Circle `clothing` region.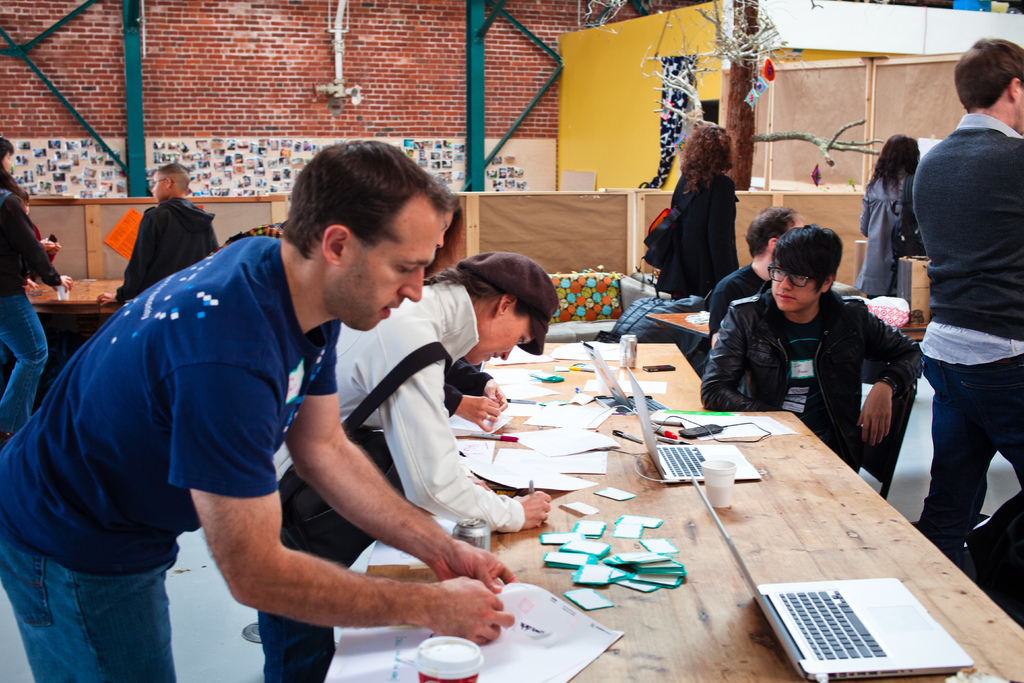
Region: pyautogui.locateOnScreen(0, 183, 58, 435).
